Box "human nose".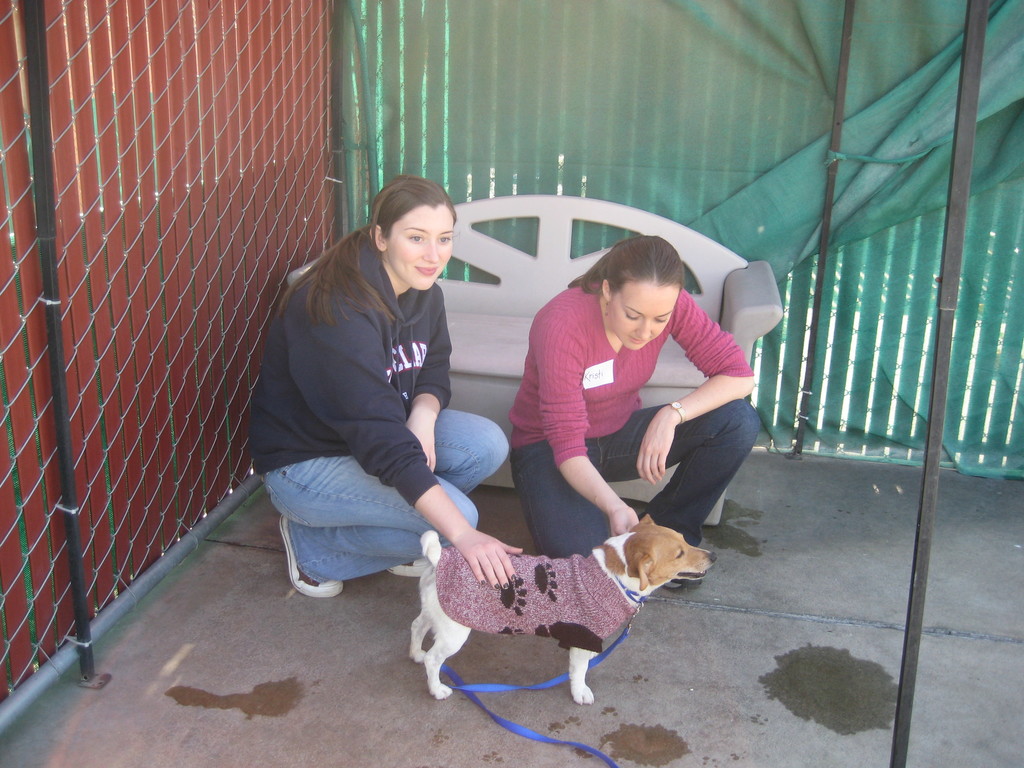
{"x1": 422, "y1": 241, "x2": 444, "y2": 267}.
